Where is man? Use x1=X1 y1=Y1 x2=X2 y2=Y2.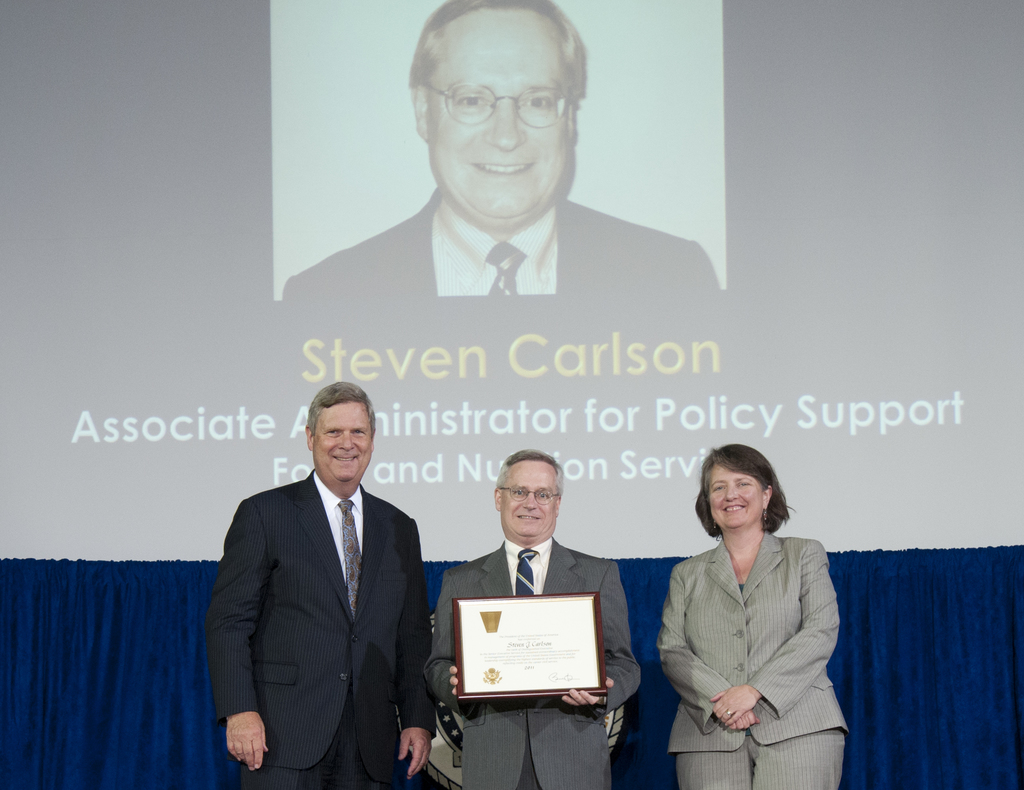
x1=196 y1=343 x2=462 y2=789.
